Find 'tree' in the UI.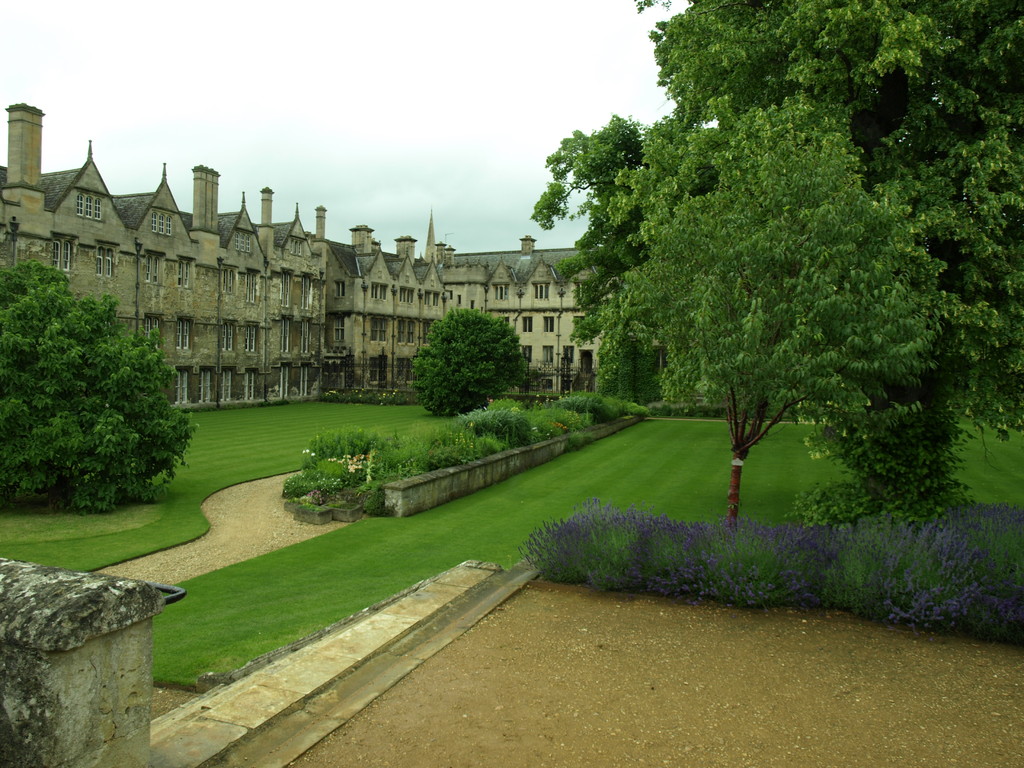
UI element at crop(591, 339, 653, 397).
